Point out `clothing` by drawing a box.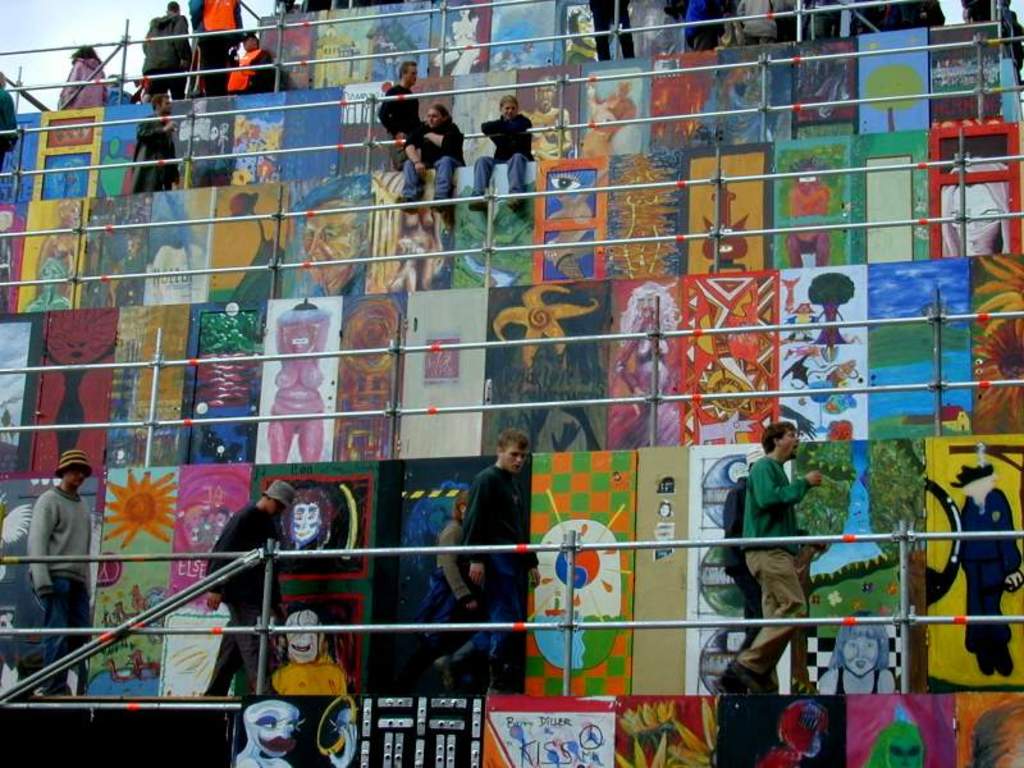
rect(728, 0, 786, 40).
